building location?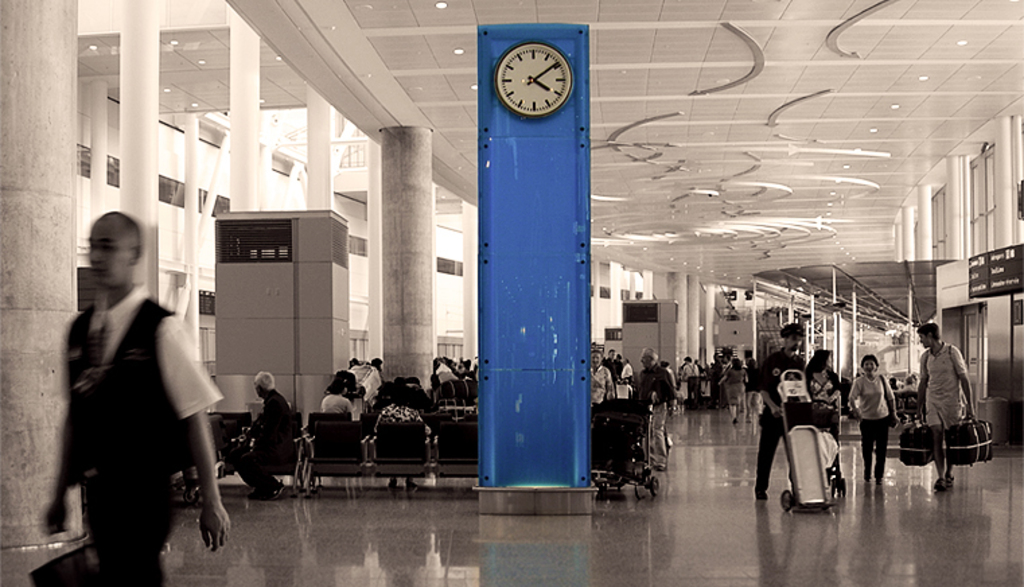
pyautogui.locateOnScreen(0, 0, 1023, 586)
